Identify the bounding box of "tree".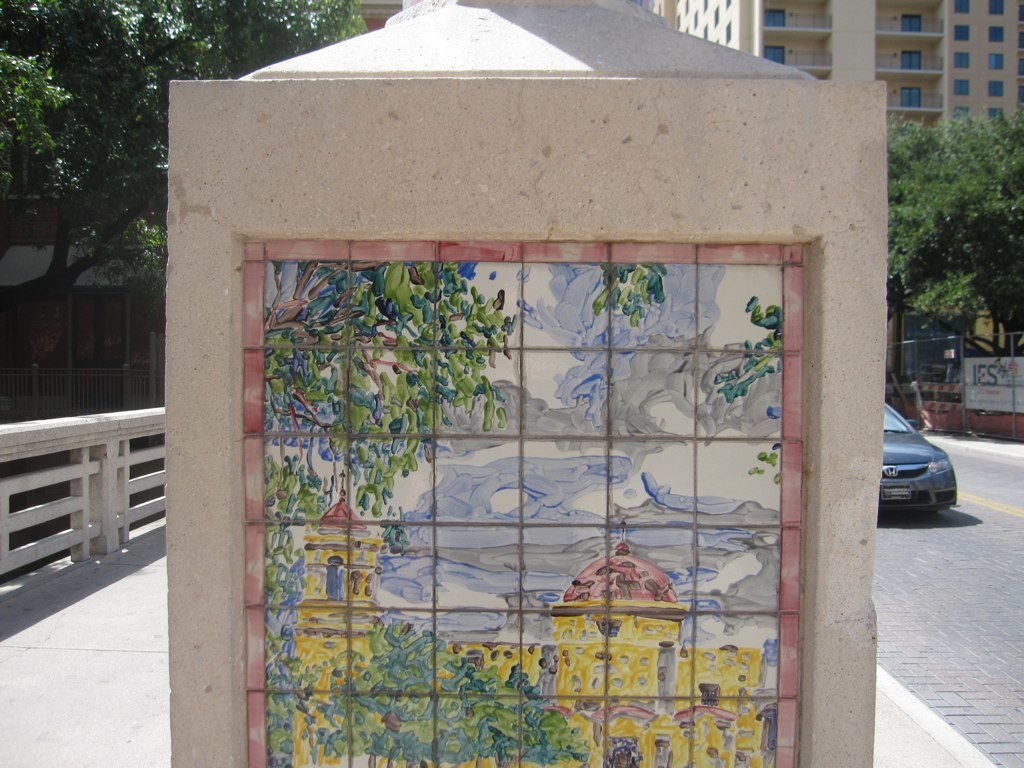
(left=0, top=0, right=386, bottom=406).
